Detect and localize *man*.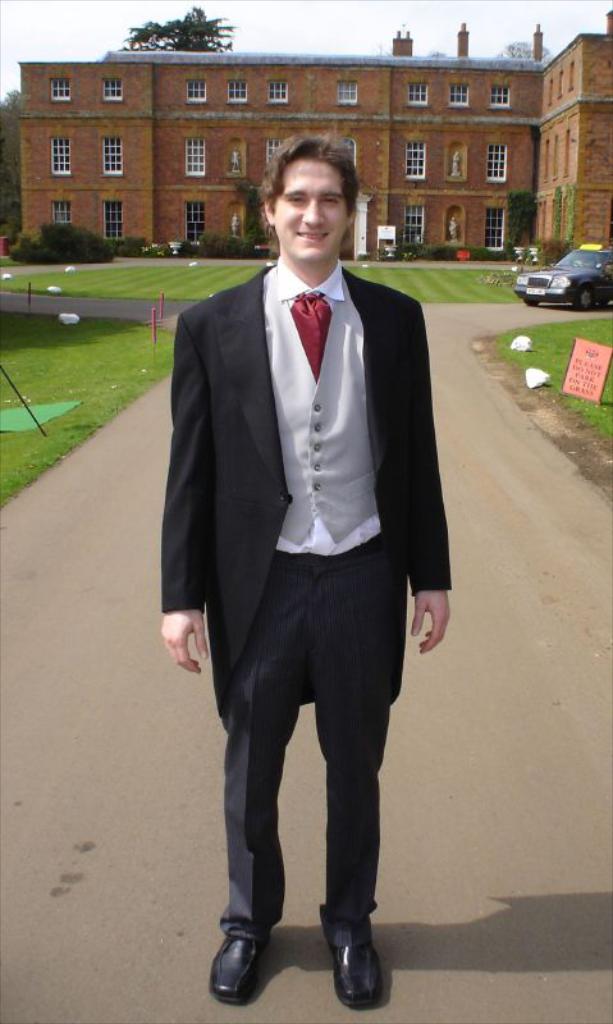
Localized at crop(150, 127, 462, 1009).
